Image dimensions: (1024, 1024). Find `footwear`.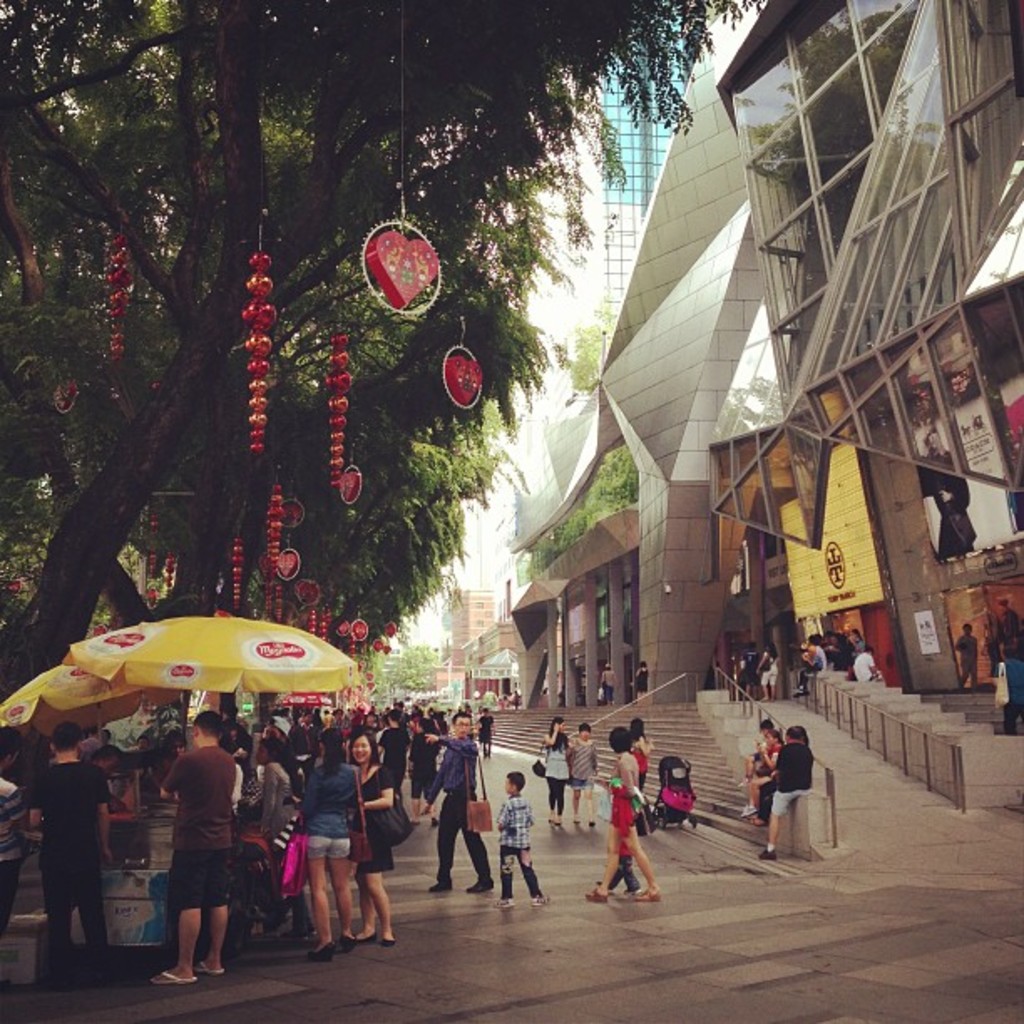
467/875/490/895.
